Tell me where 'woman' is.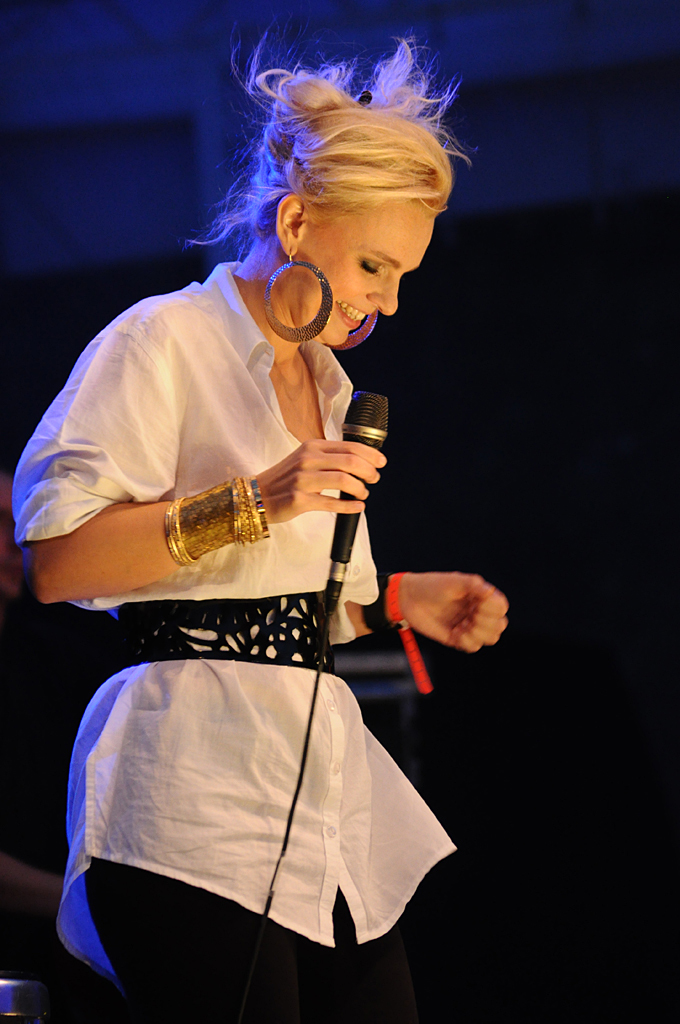
'woman' is at 0, 32, 523, 1023.
